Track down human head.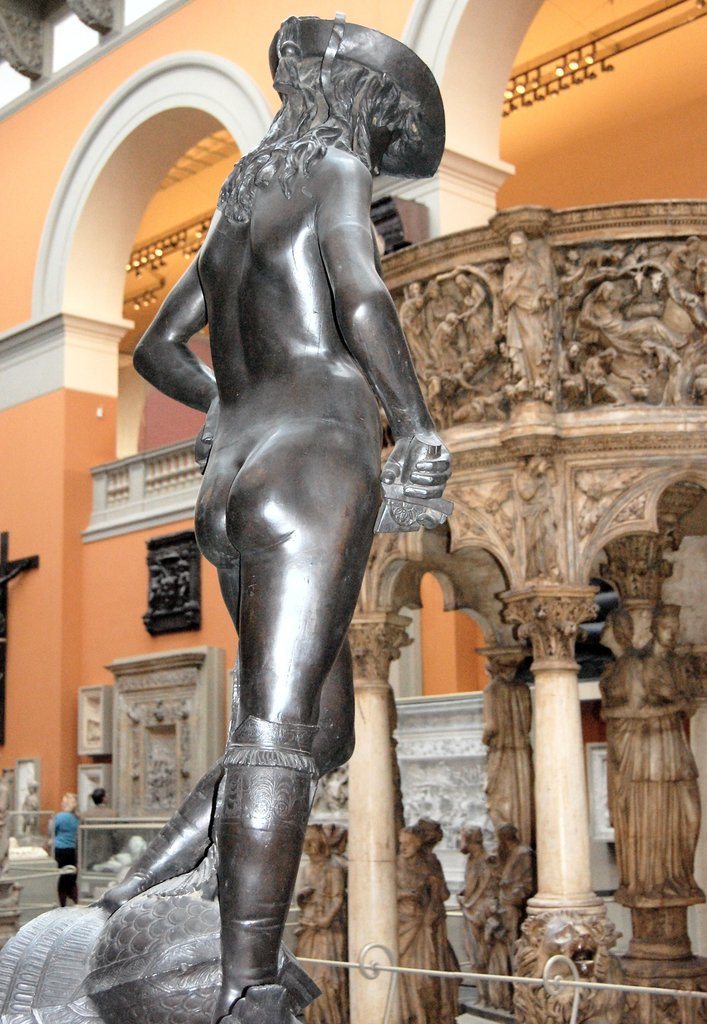
Tracked to BBox(396, 829, 422, 858).
